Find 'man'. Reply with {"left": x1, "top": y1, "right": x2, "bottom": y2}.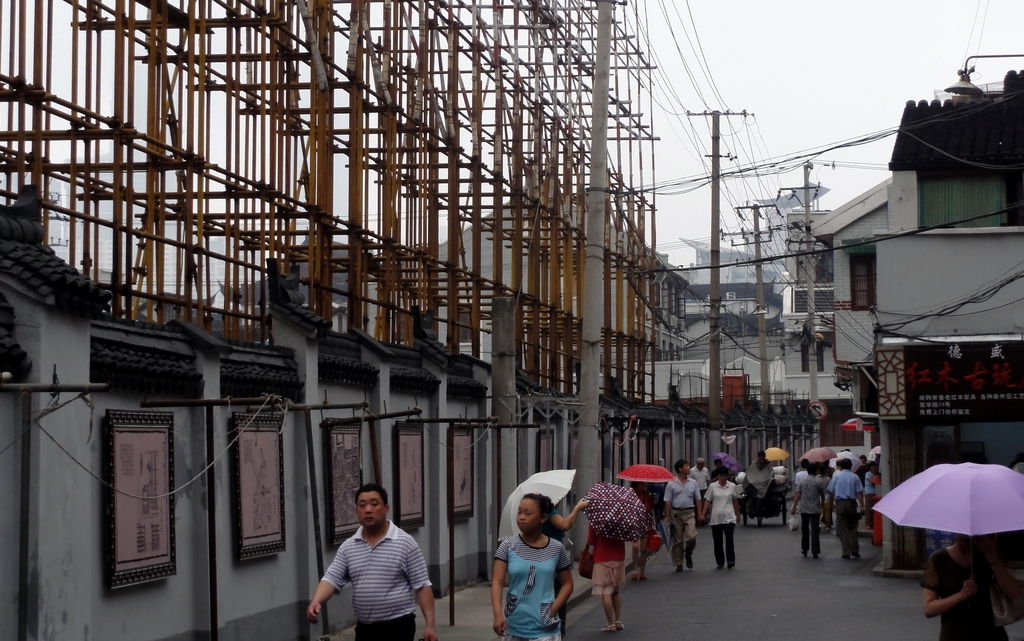
{"left": 691, "top": 454, "right": 712, "bottom": 512}.
